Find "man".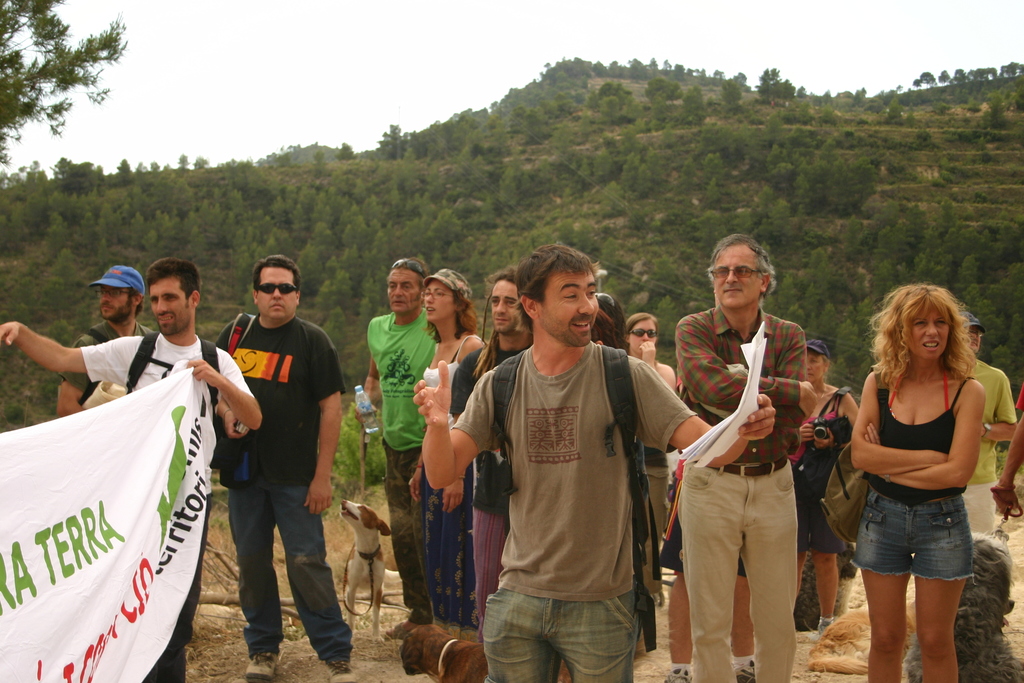
l=54, t=264, r=143, b=414.
